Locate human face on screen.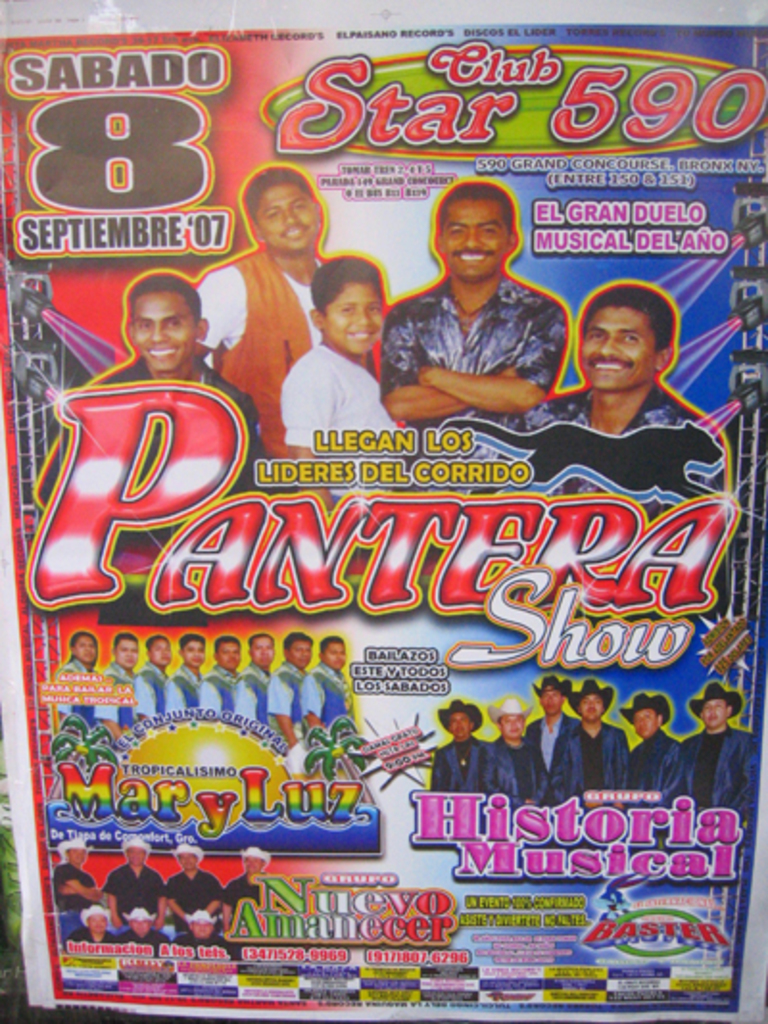
On screen at 132/296/200/365.
